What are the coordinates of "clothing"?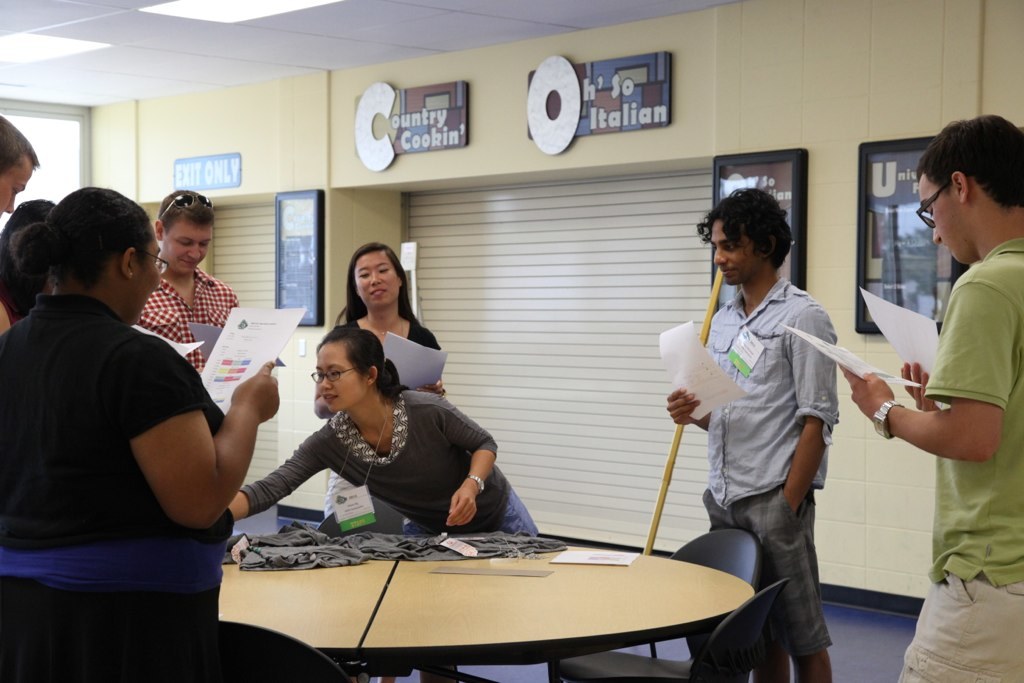
<box>340,315,441,347</box>.
